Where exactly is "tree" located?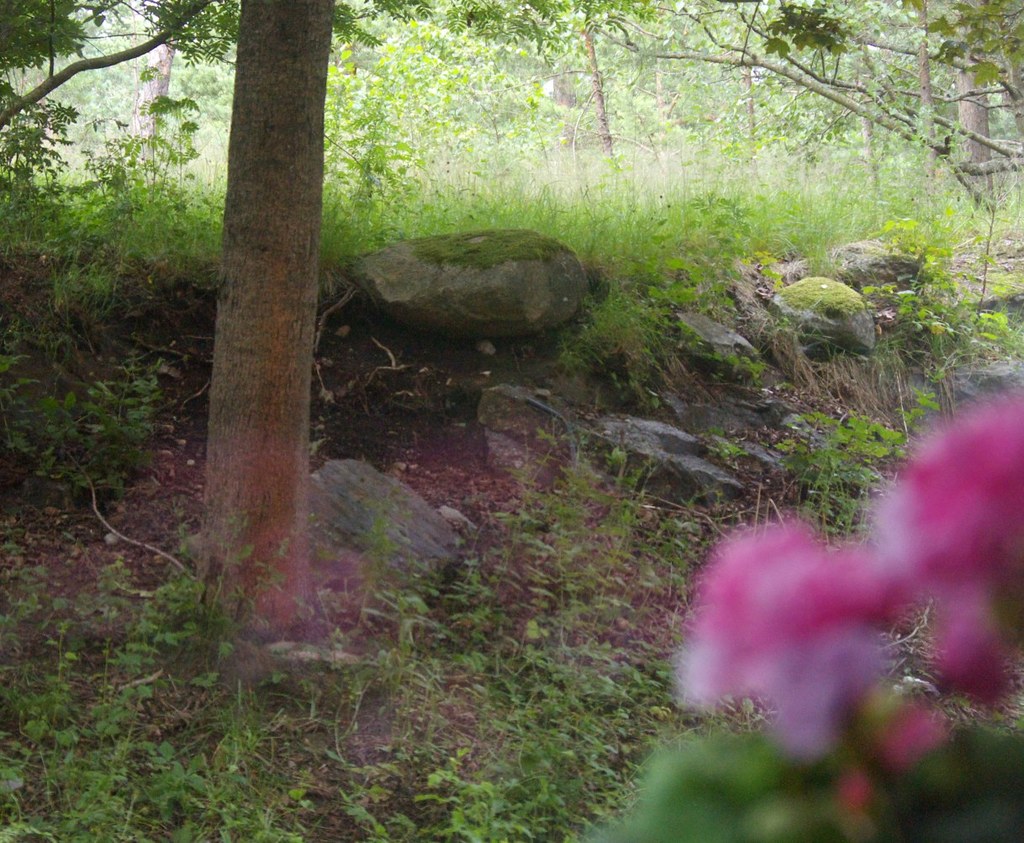
Its bounding box is Rect(0, 0, 1023, 245).
